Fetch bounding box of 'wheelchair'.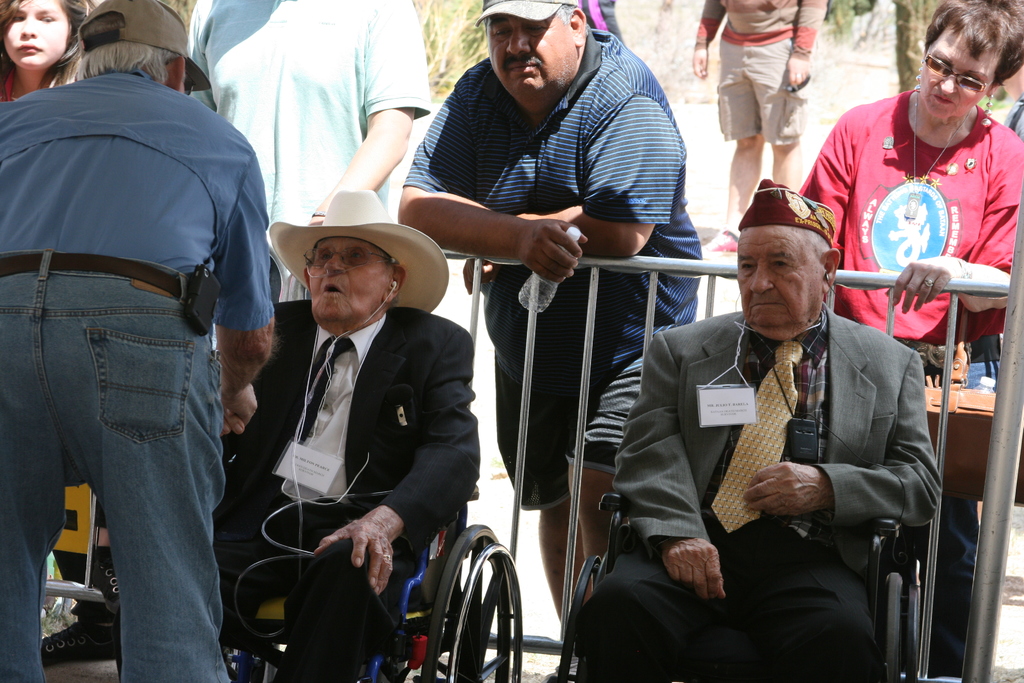
Bbox: 555, 507, 924, 682.
